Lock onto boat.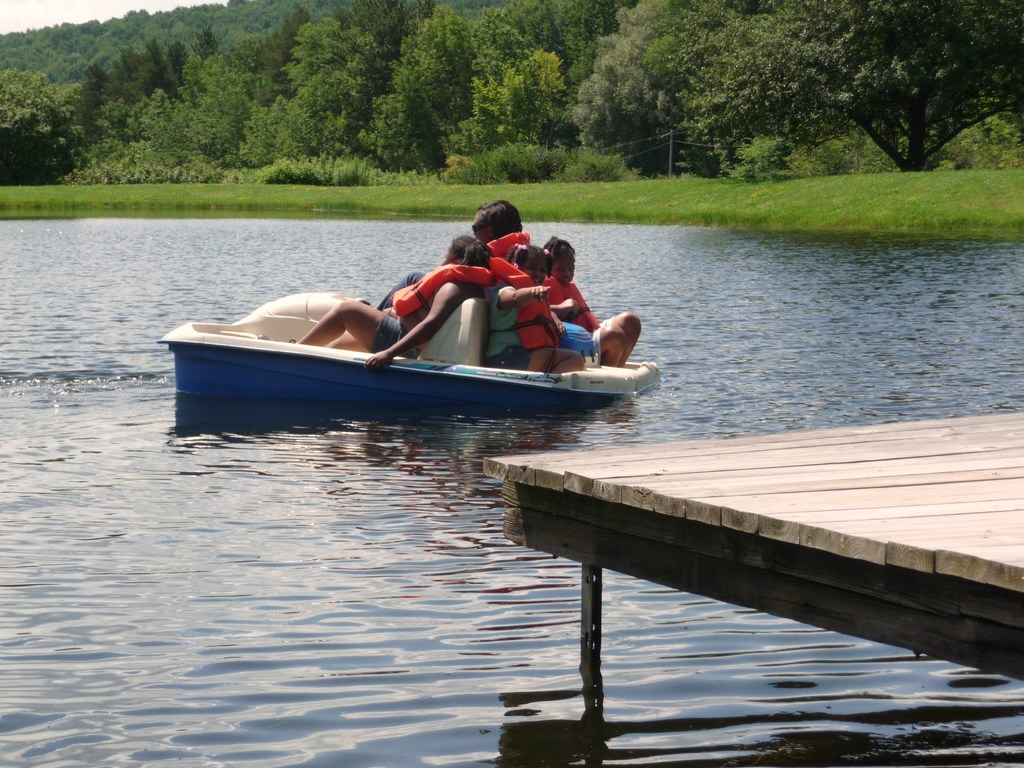
Locked: <region>190, 285, 680, 433</region>.
